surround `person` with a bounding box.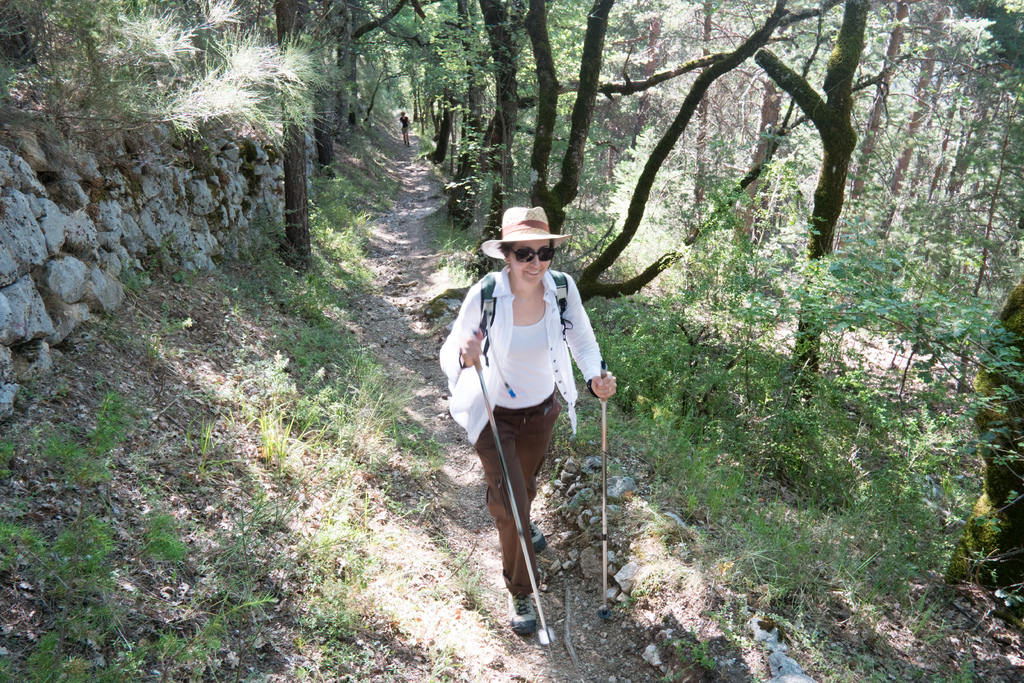
x1=479 y1=202 x2=566 y2=260.
